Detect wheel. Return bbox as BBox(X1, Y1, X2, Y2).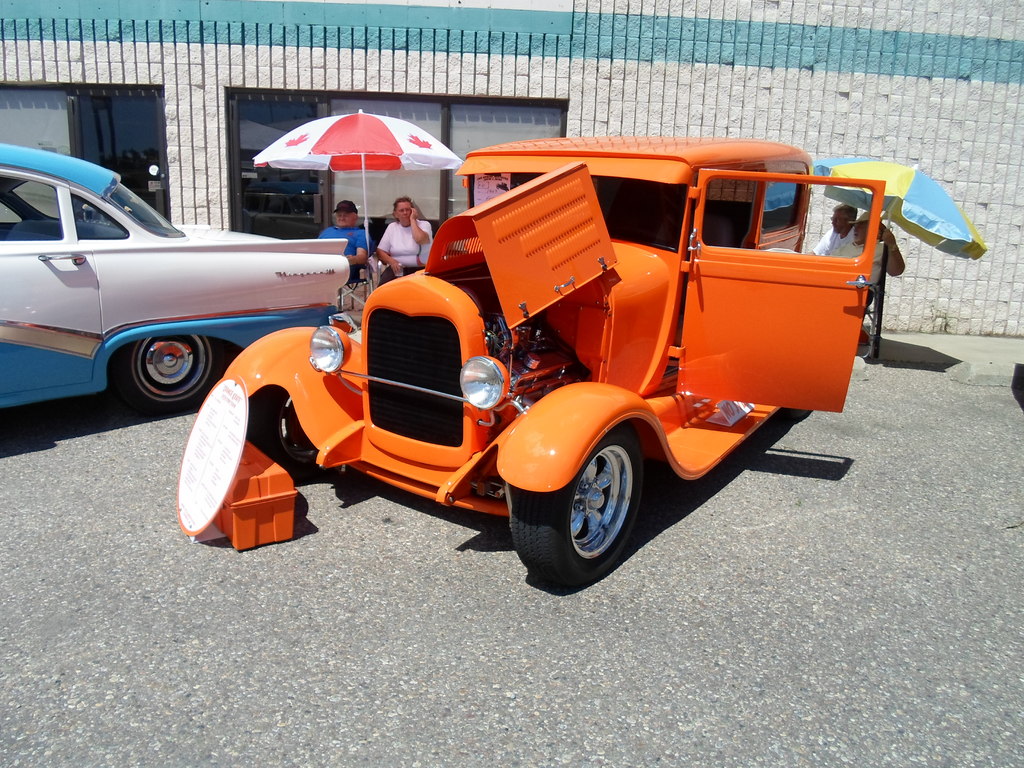
BBox(525, 428, 654, 582).
